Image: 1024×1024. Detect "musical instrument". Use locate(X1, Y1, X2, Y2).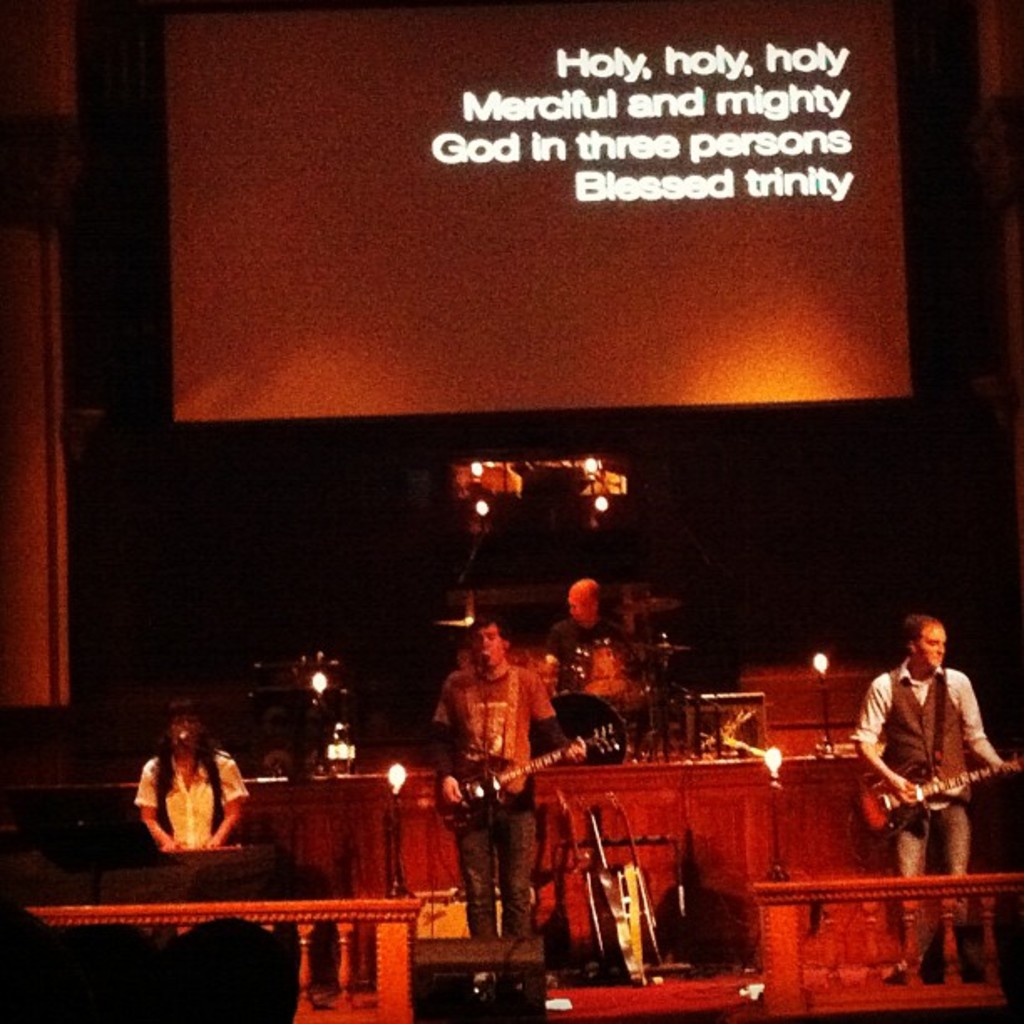
locate(423, 714, 631, 838).
